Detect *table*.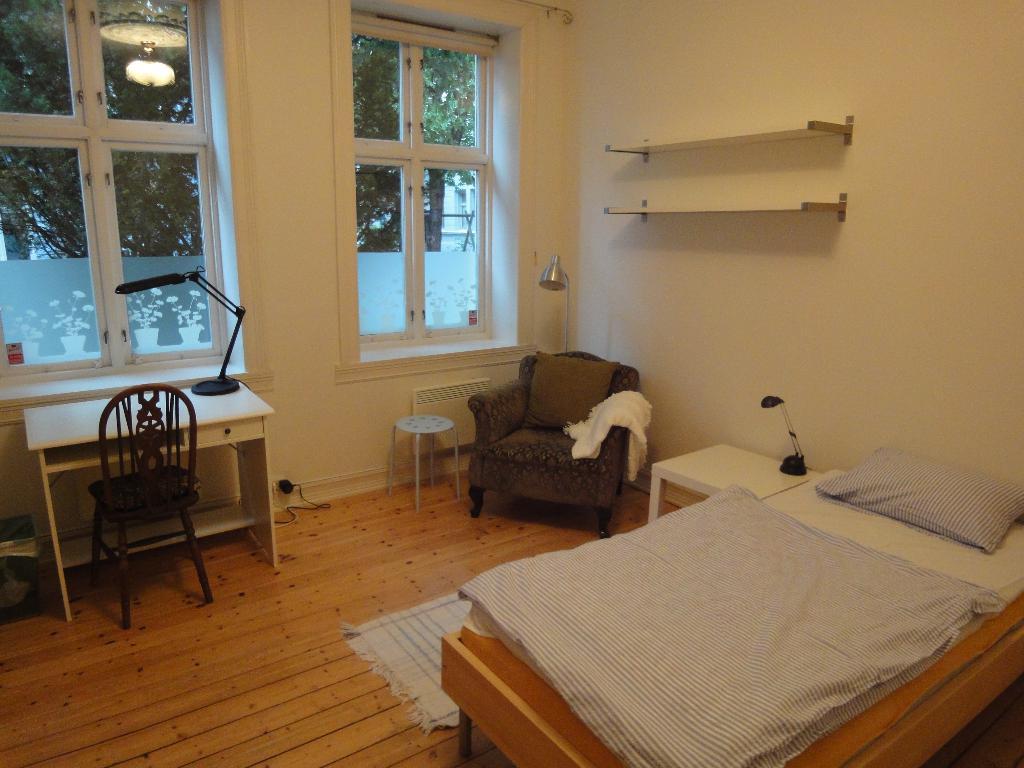
Detected at left=25, top=404, right=277, bottom=570.
